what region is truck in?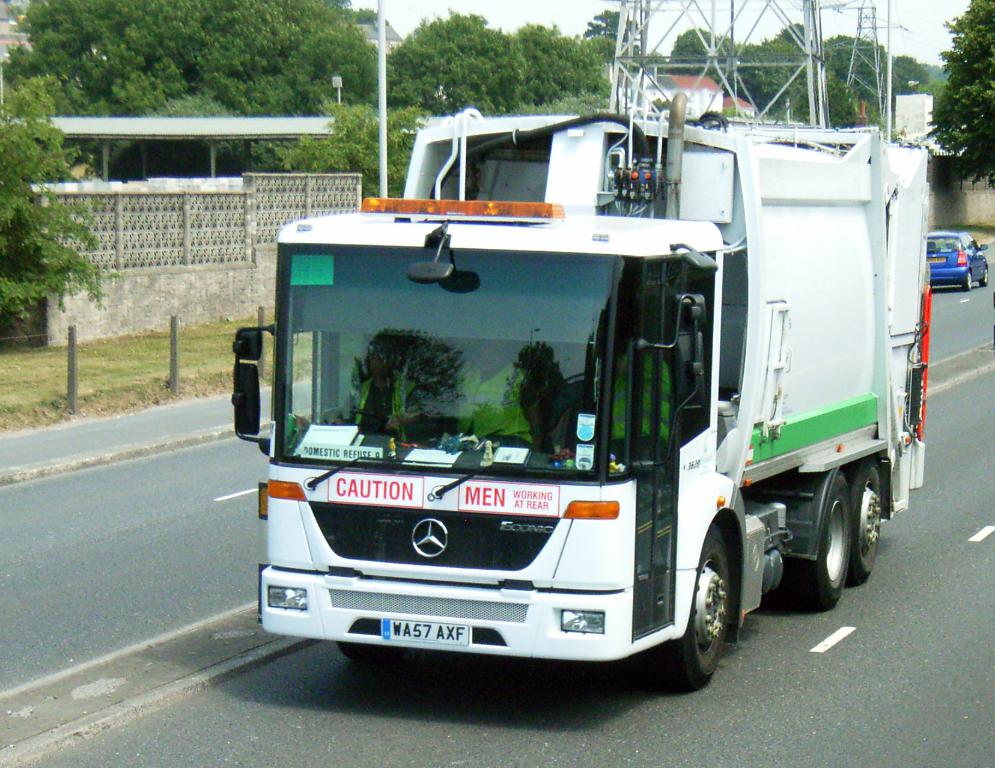
box(226, 101, 943, 703).
